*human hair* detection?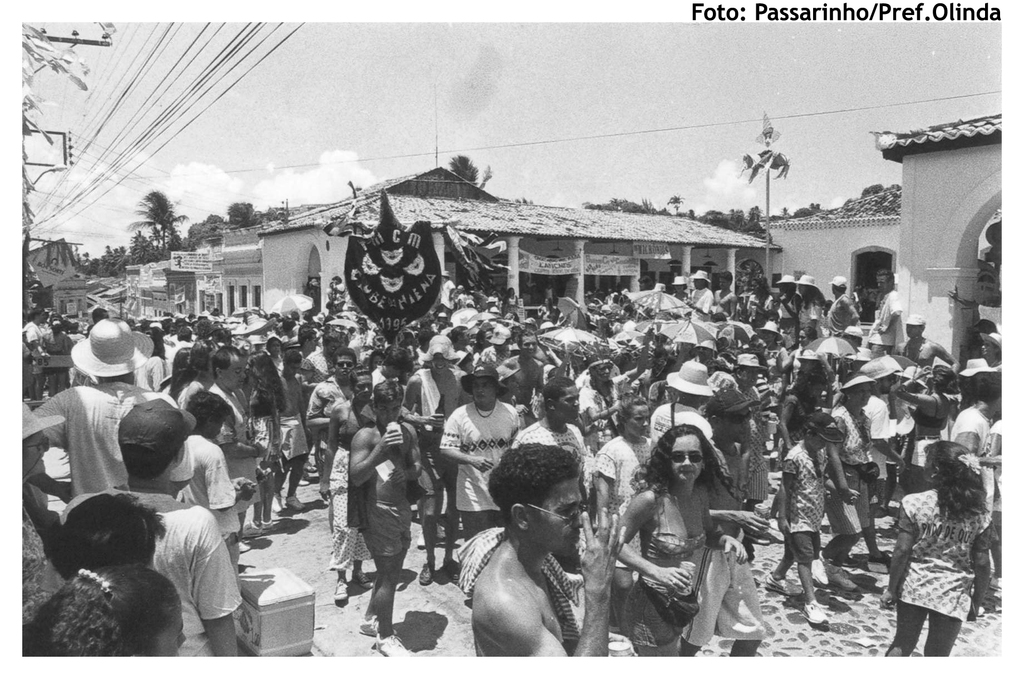
BBox(790, 362, 821, 404)
